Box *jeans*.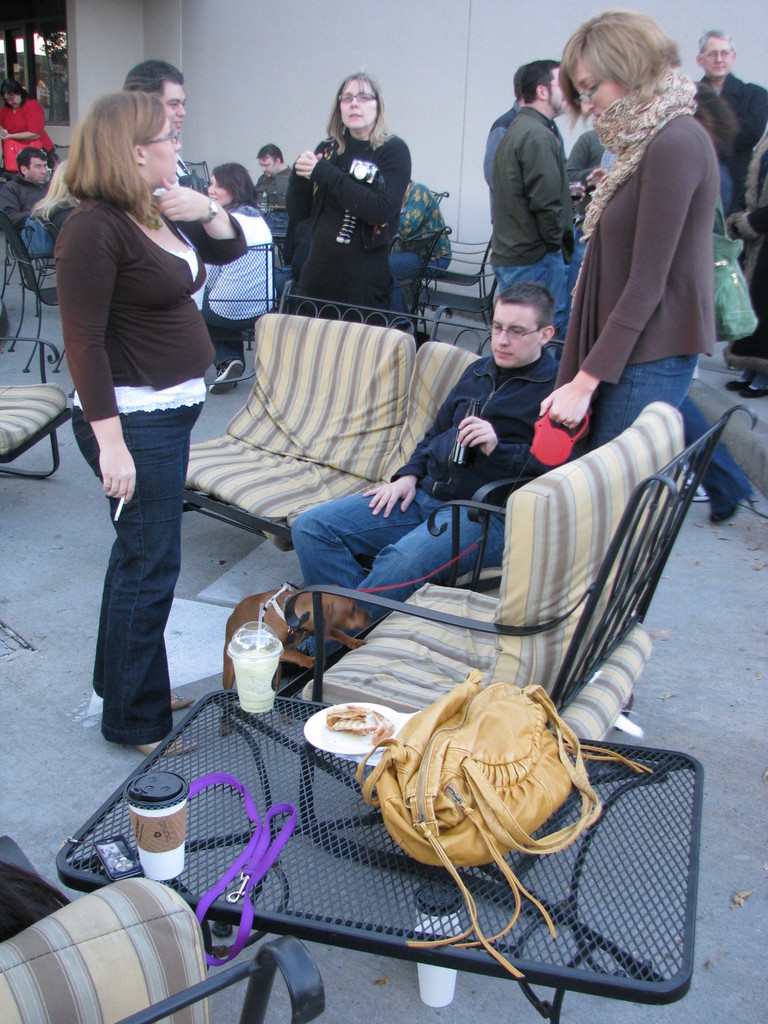
(492,242,570,347).
